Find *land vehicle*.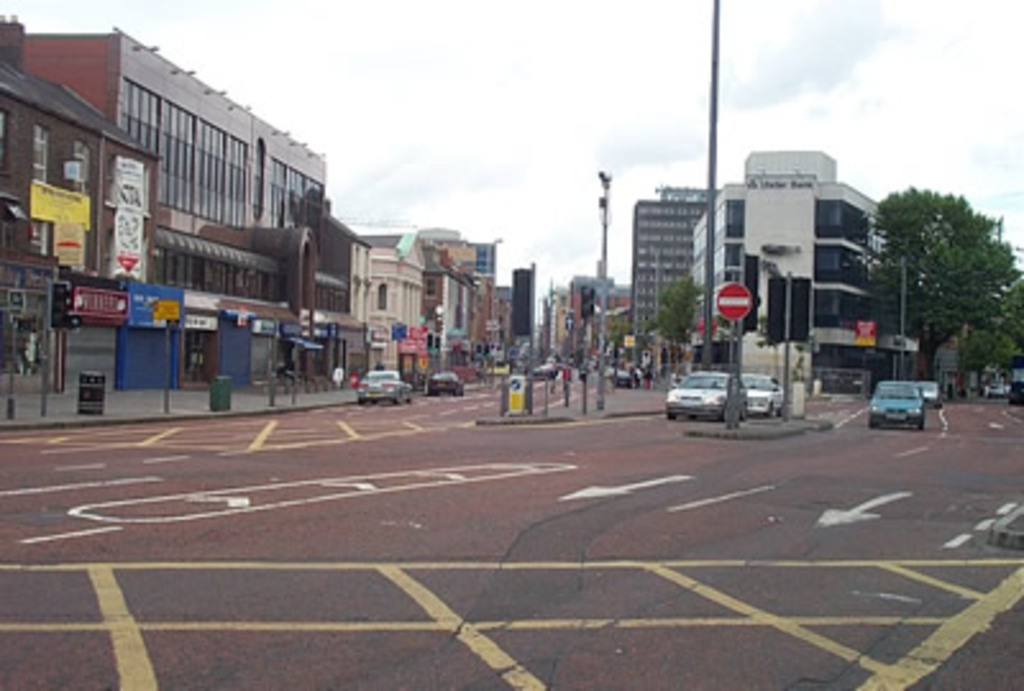
left=929, top=371, right=942, bottom=412.
